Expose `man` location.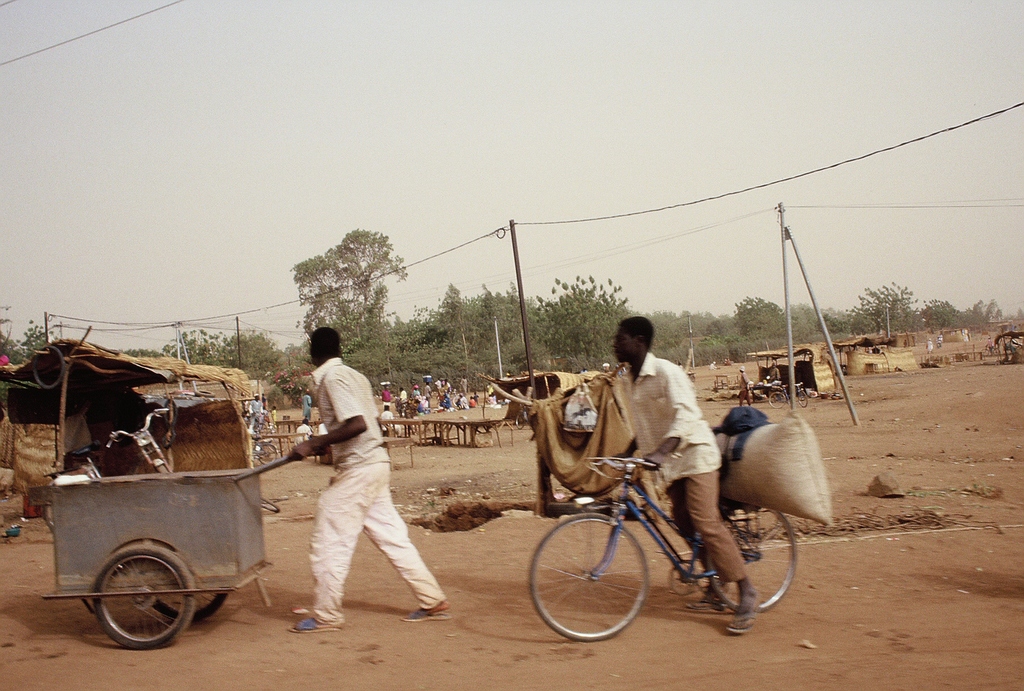
Exposed at <box>459,376,470,395</box>.
